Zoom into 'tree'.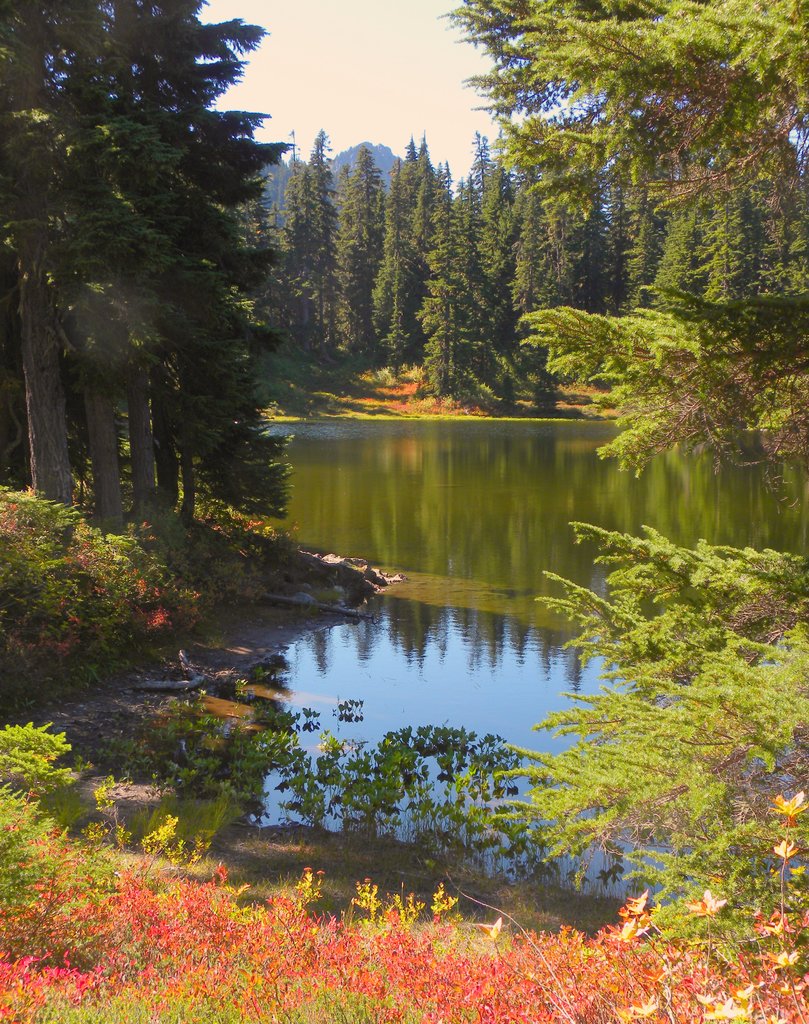
Zoom target: <box>473,512,808,884</box>.
